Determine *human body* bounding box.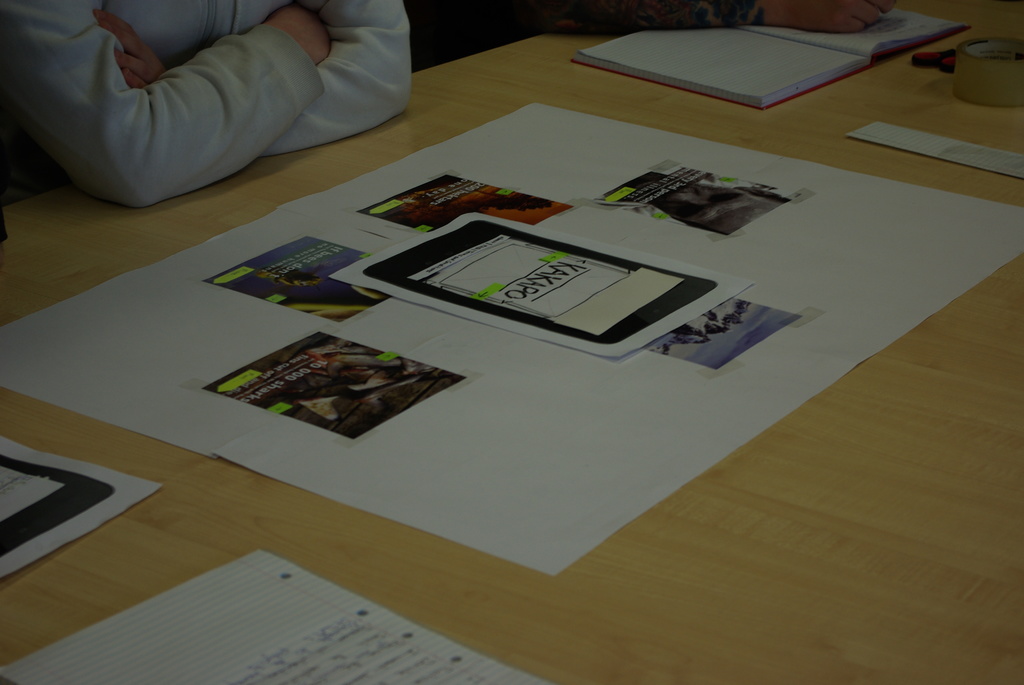
Determined: [1,2,404,208].
